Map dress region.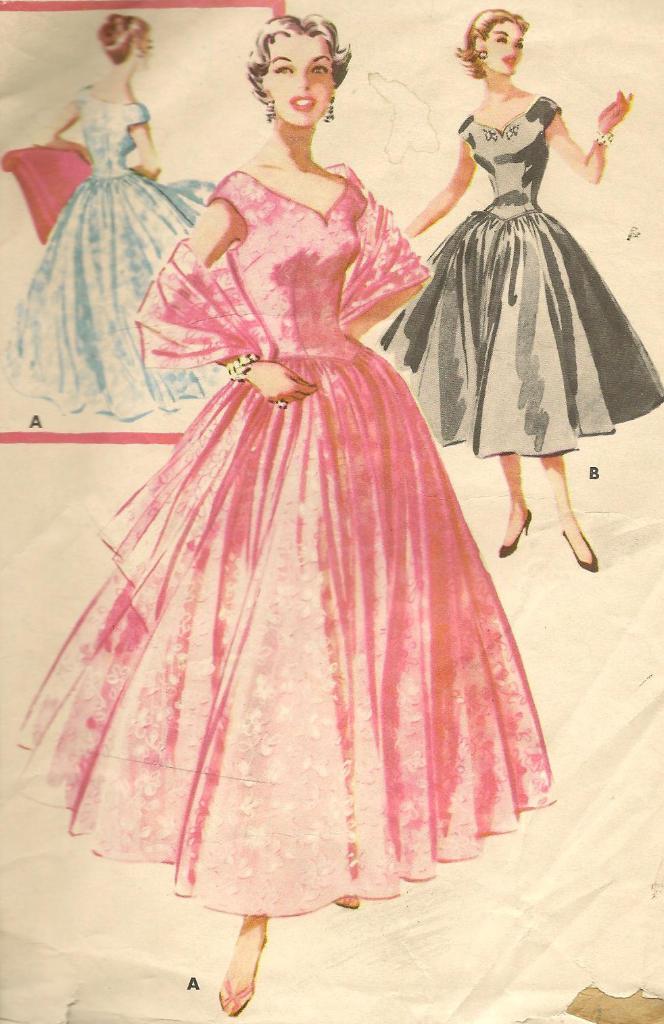
Mapped to (left=370, top=91, right=663, bottom=457).
